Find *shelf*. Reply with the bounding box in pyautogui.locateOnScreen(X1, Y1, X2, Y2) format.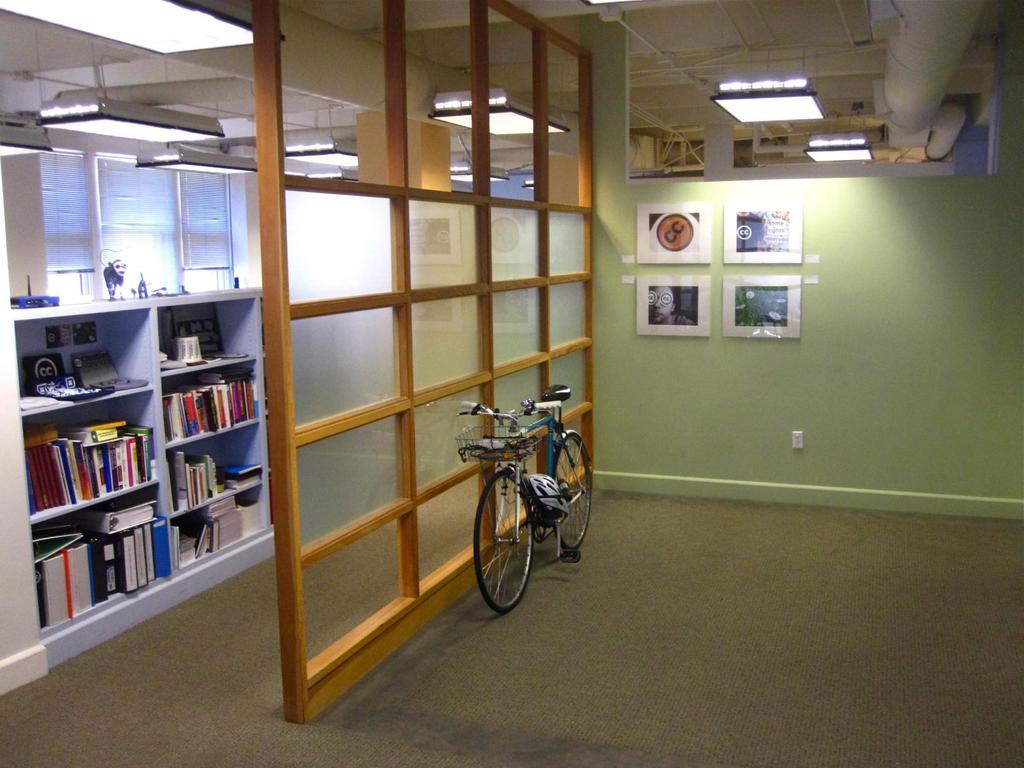
pyautogui.locateOnScreen(16, 146, 260, 643).
